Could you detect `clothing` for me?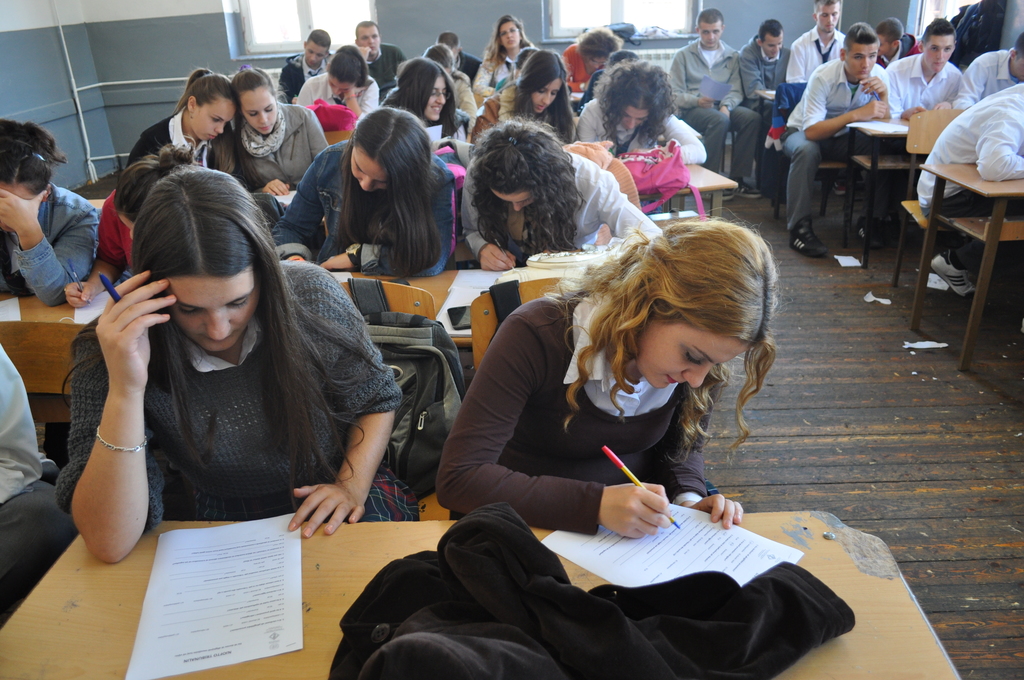
Detection result: Rect(573, 95, 706, 163).
